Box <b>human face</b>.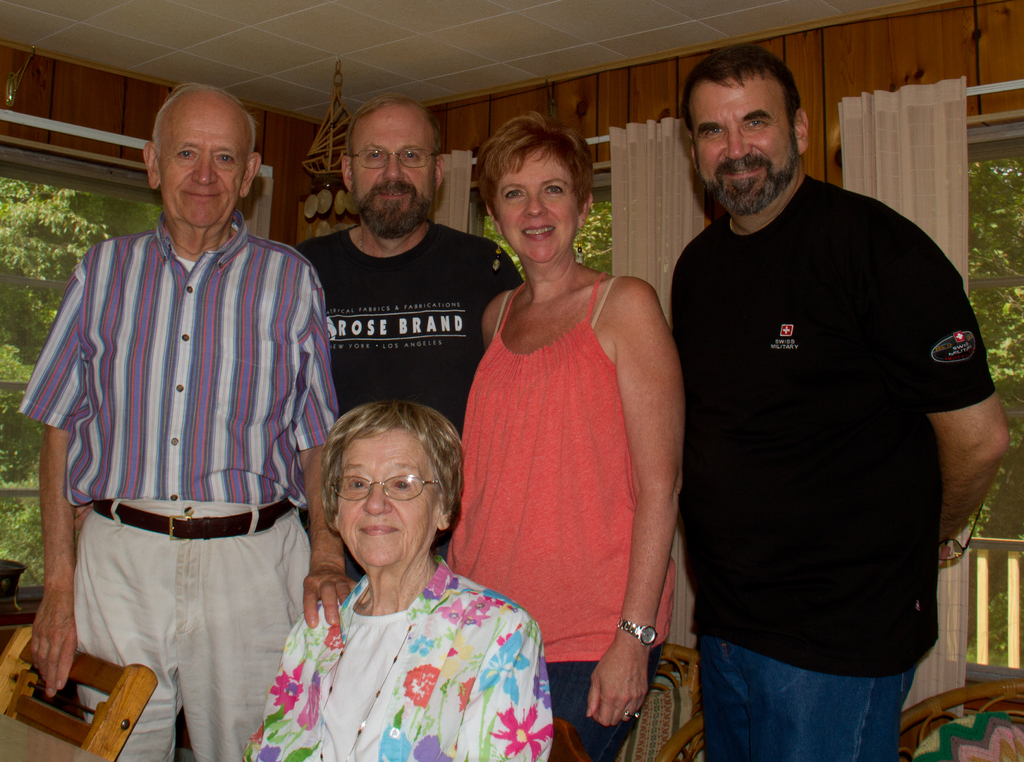
(left=161, top=97, right=250, bottom=228).
